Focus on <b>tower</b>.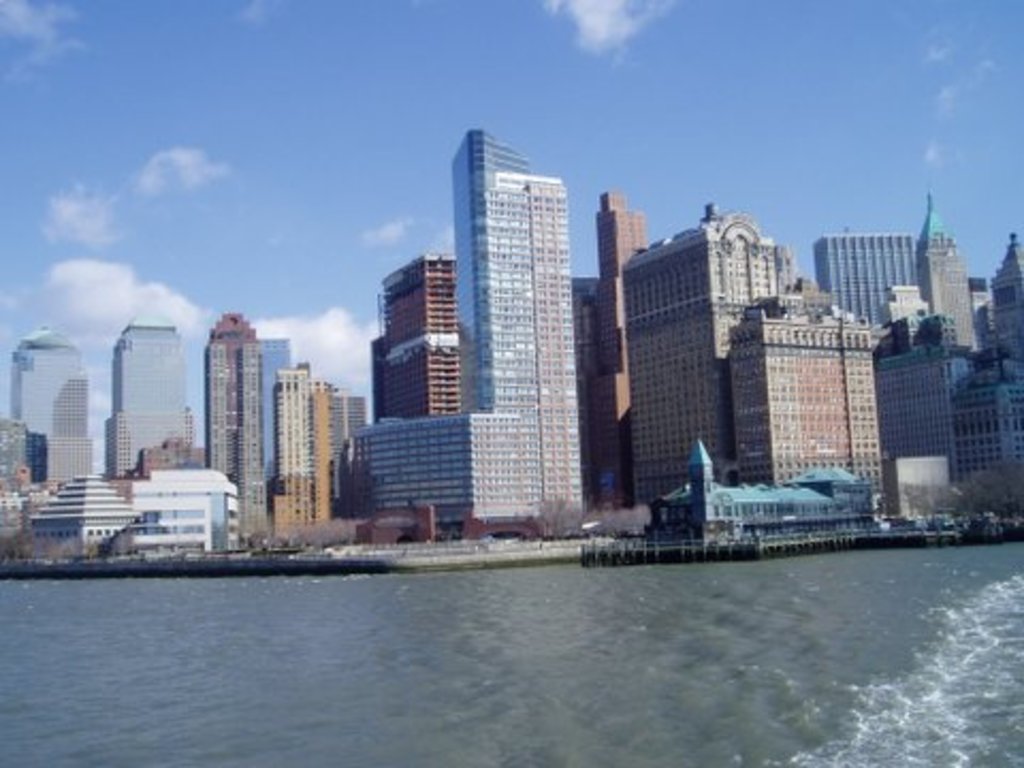
Focused at <region>277, 361, 333, 518</region>.
